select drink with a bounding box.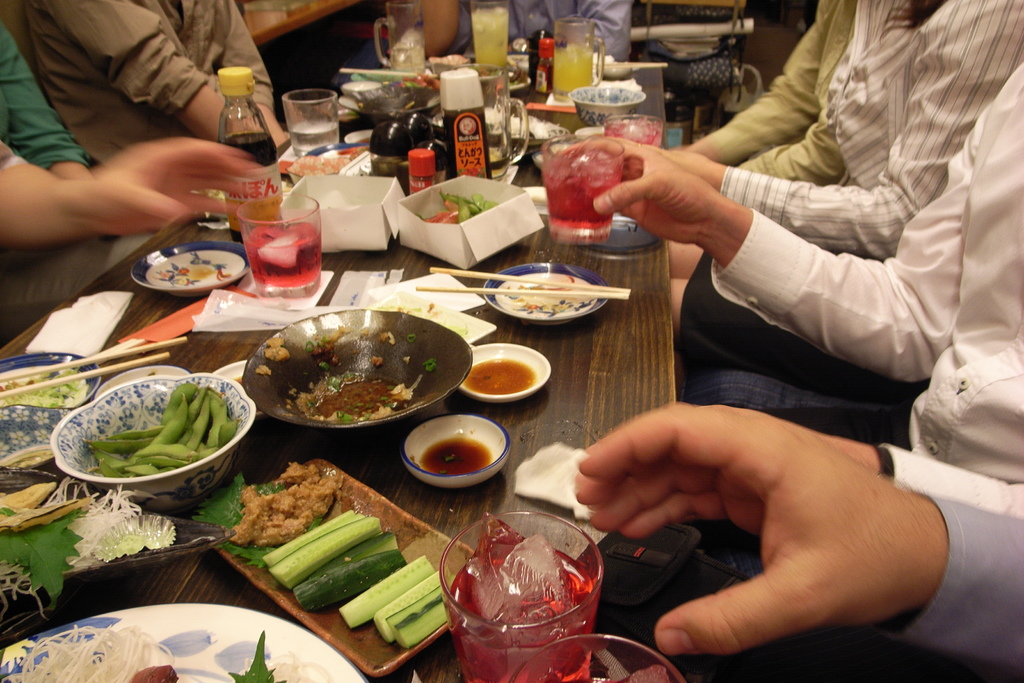
Rect(386, 24, 426, 76).
